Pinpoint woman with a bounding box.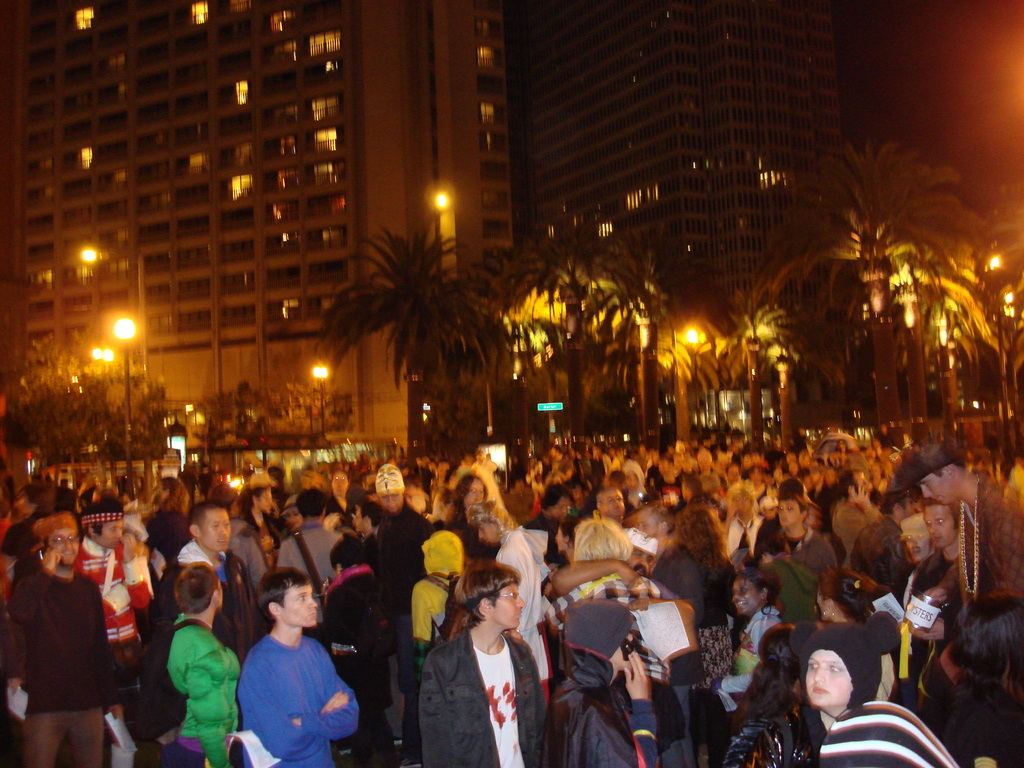
crop(717, 568, 787, 701).
